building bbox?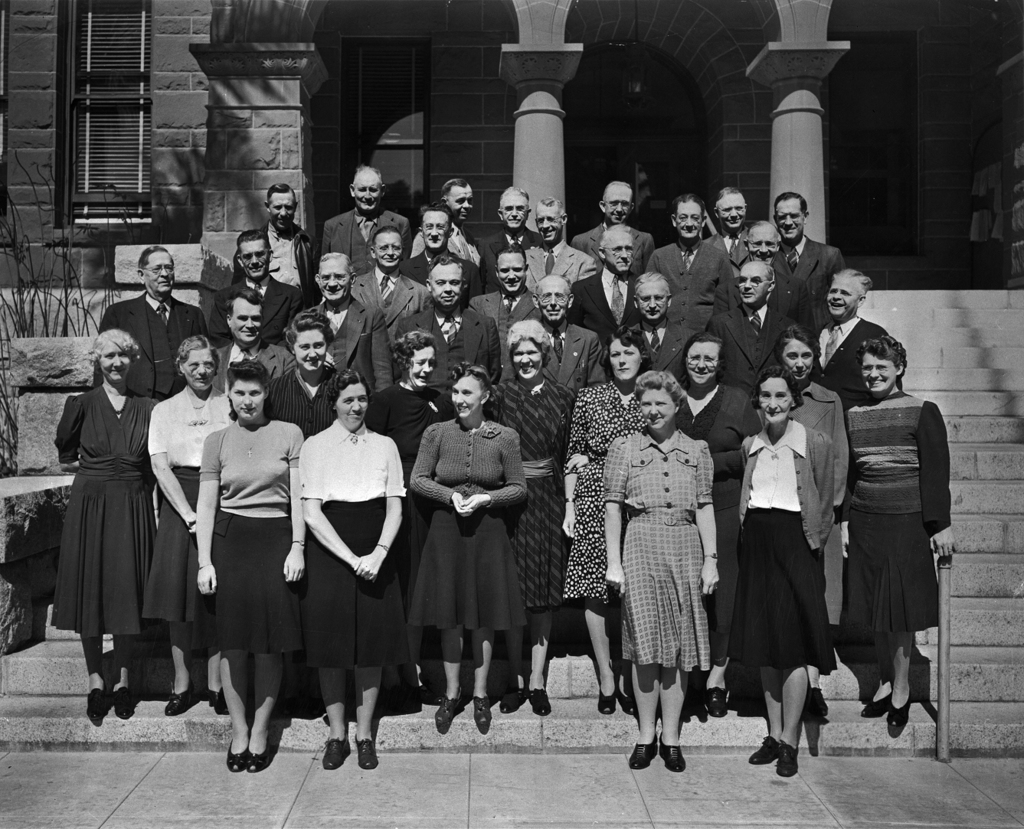
bbox(0, 0, 1023, 758)
